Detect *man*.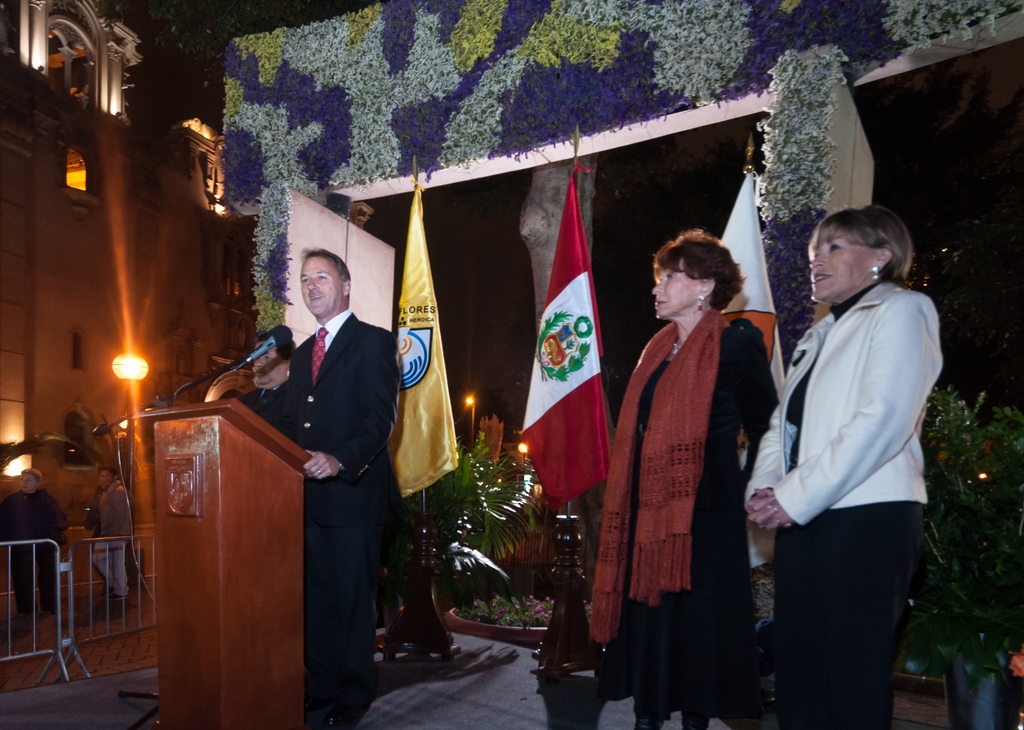
Detected at locate(0, 468, 69, 620).
